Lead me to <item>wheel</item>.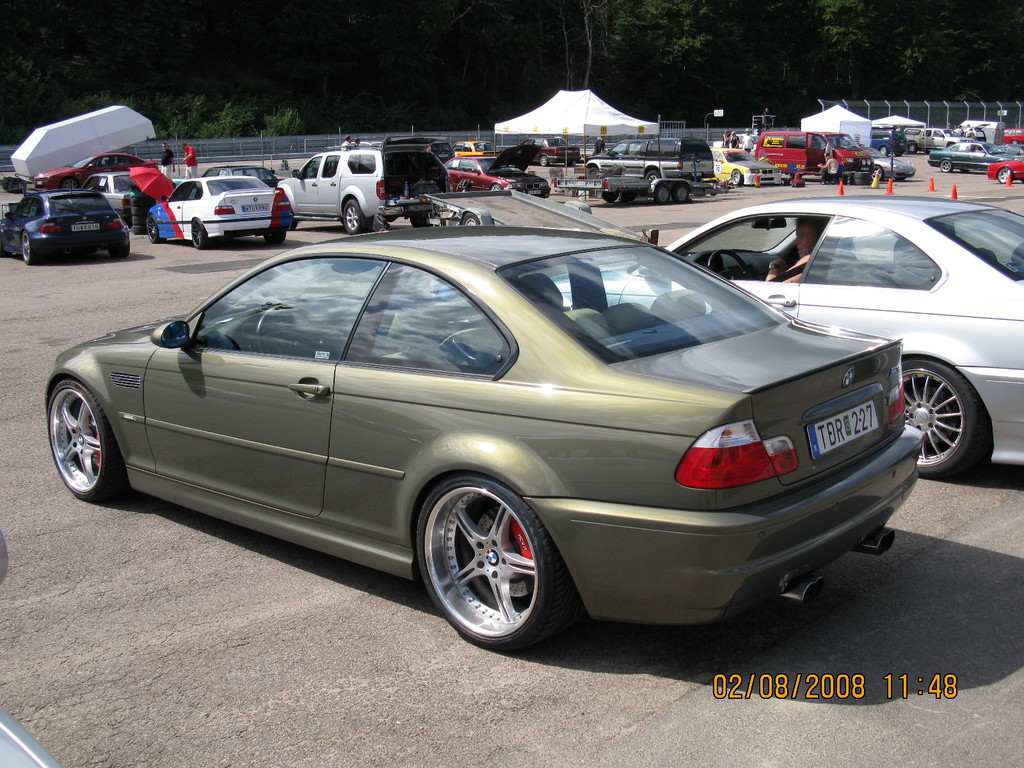
Lead to l=20, t=230, r=35, b=267.
